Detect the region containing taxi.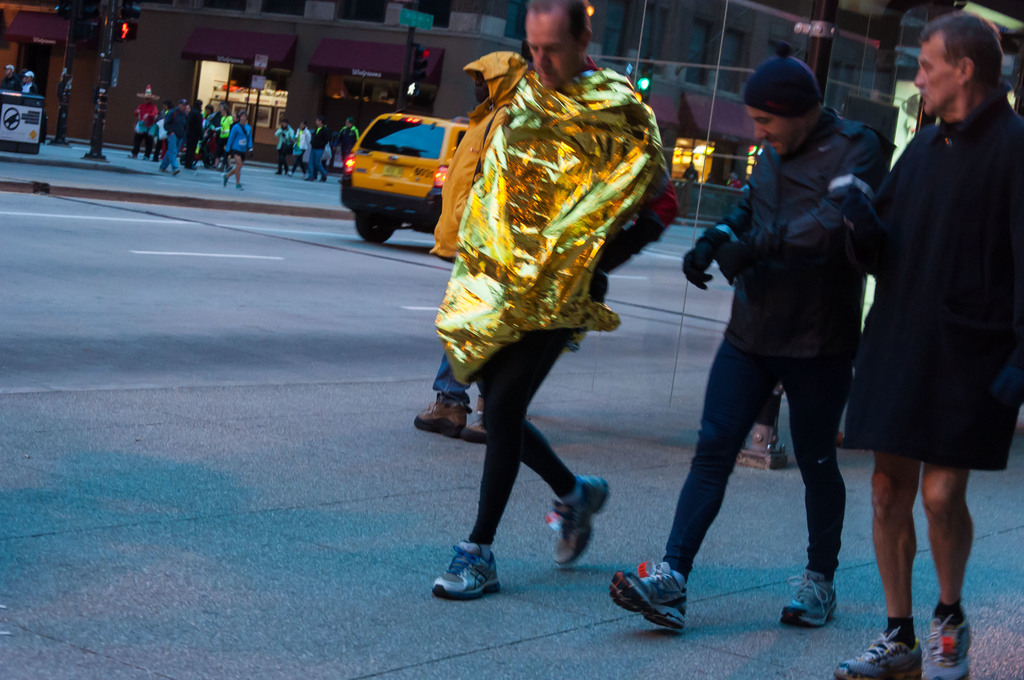
bbox(348, 93, 472, 235).
